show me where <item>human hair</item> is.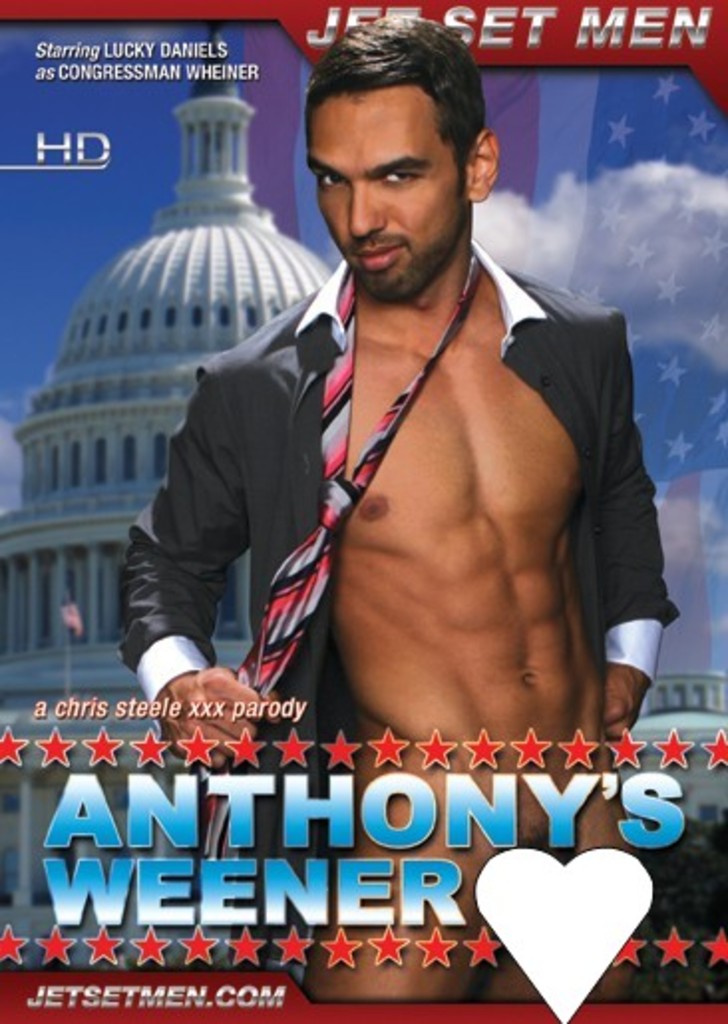
<item>human hair</item> is at 300, 16, 493, 197.
